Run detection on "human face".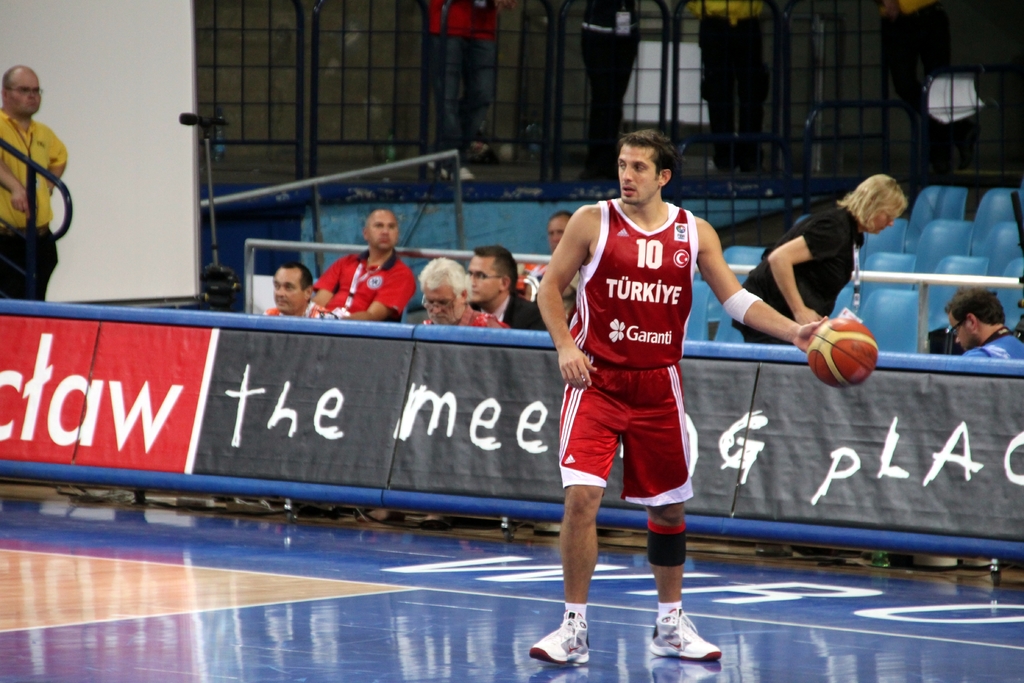
Result: bbox=[950, 312, 976, 353].
